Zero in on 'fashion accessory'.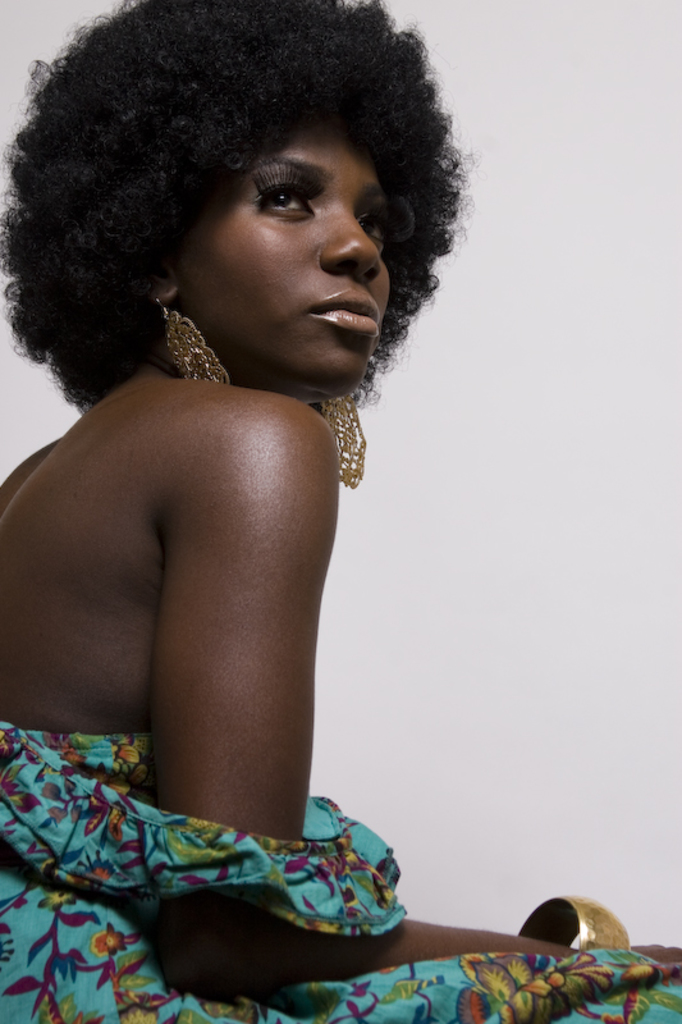
Zeroed in: [x1=308, y1=383, x2=371, y2=490].
